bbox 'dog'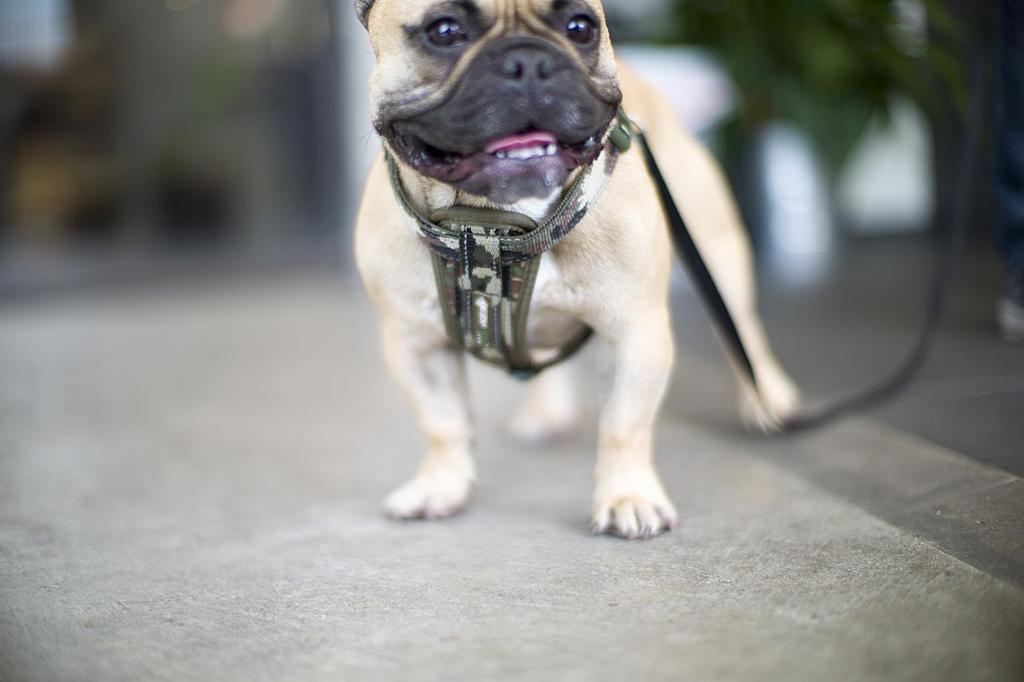
pyautogui.locateOnScreen(354, 0, 807, 542)
